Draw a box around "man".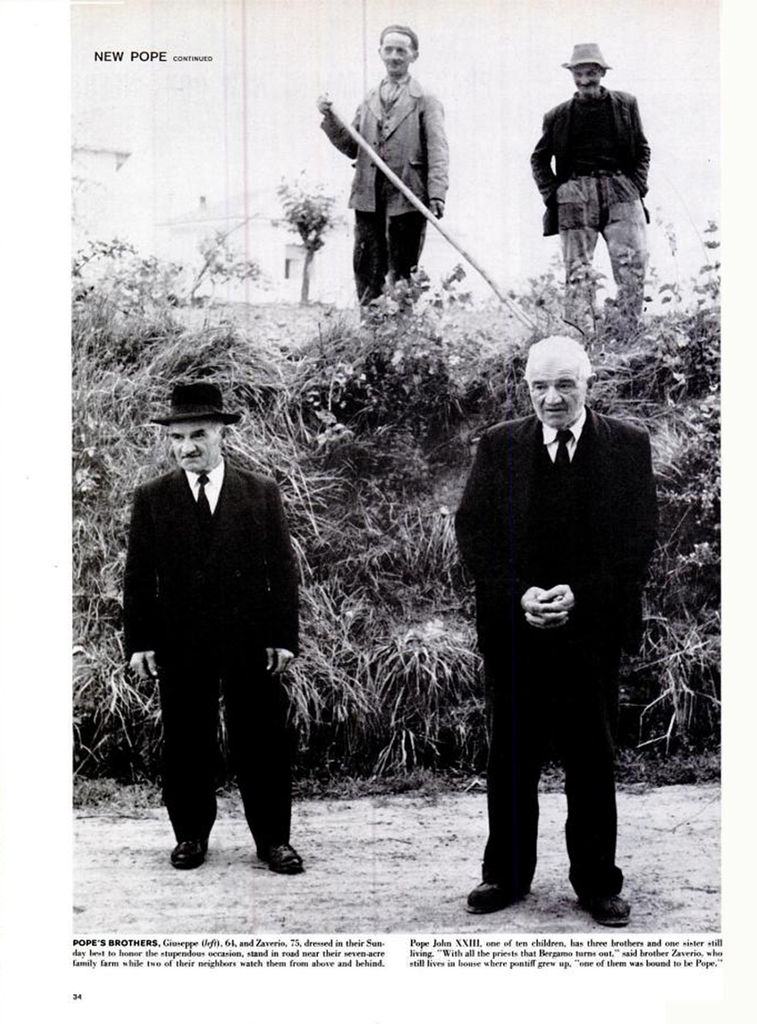
452,330,657,927.
